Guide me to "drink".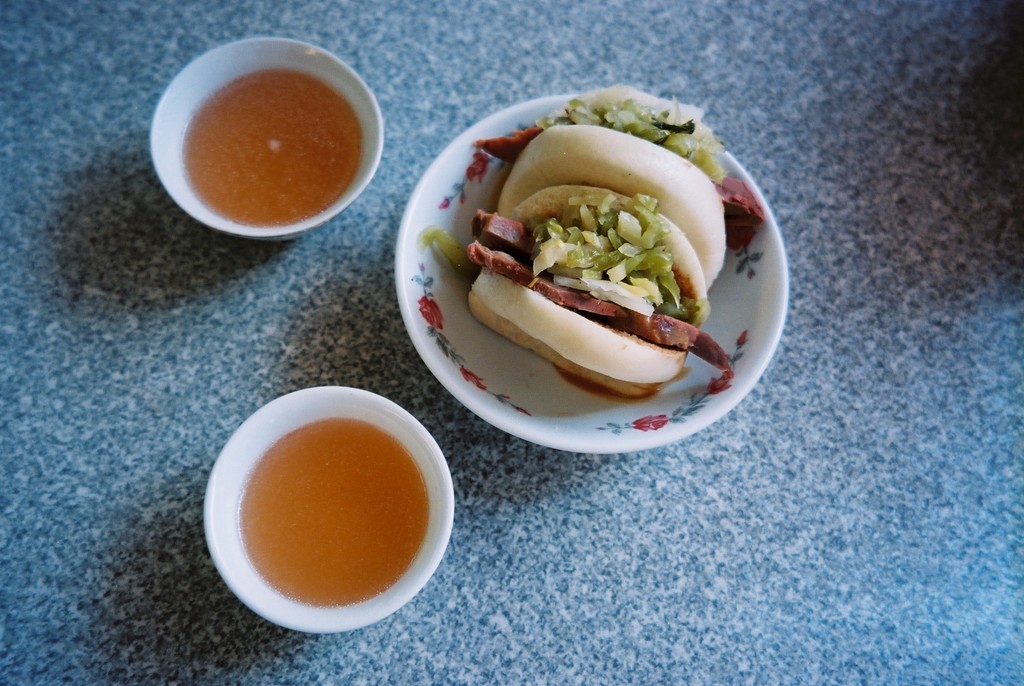
Guidance: (167,367,460,624).
